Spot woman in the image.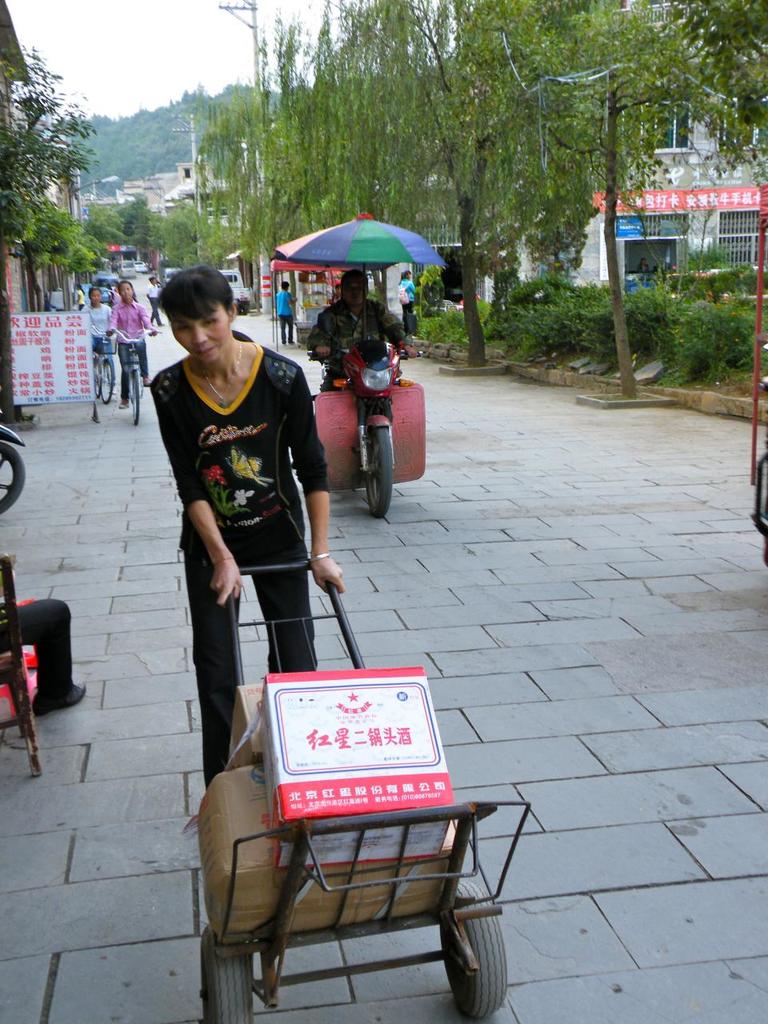
woman found at [72, 284, 116, 370].
